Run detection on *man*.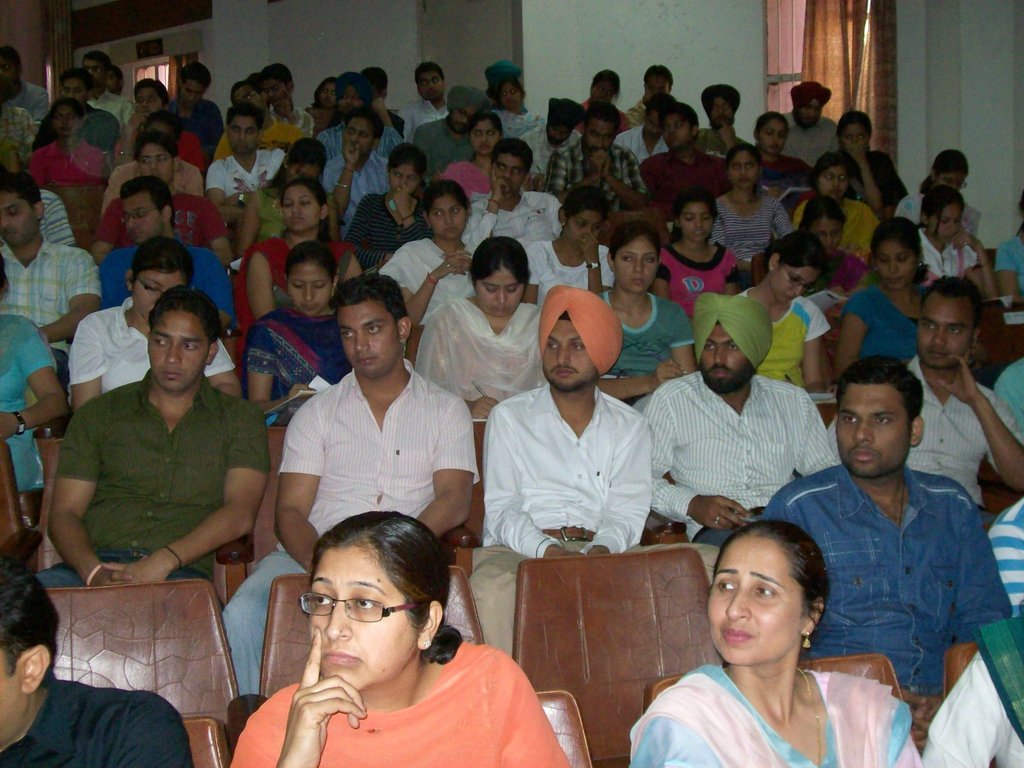
Result: 266, 61, 324, 135.
